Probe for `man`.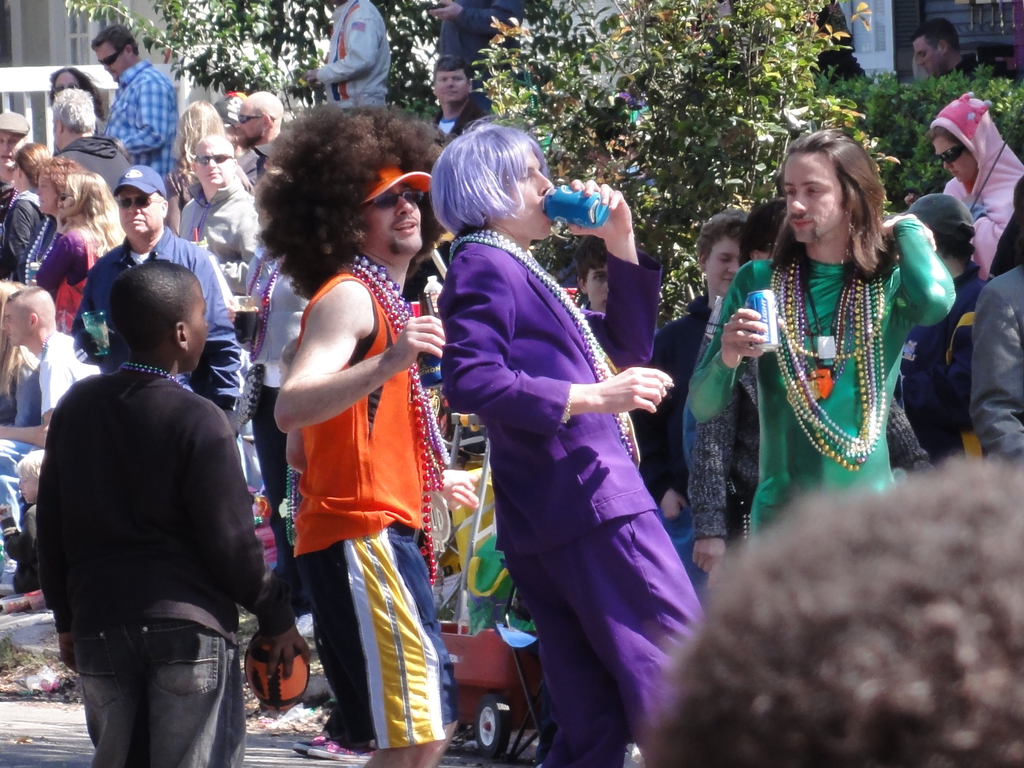
Probe result: <region>261, 97, 472, 767</region>.
